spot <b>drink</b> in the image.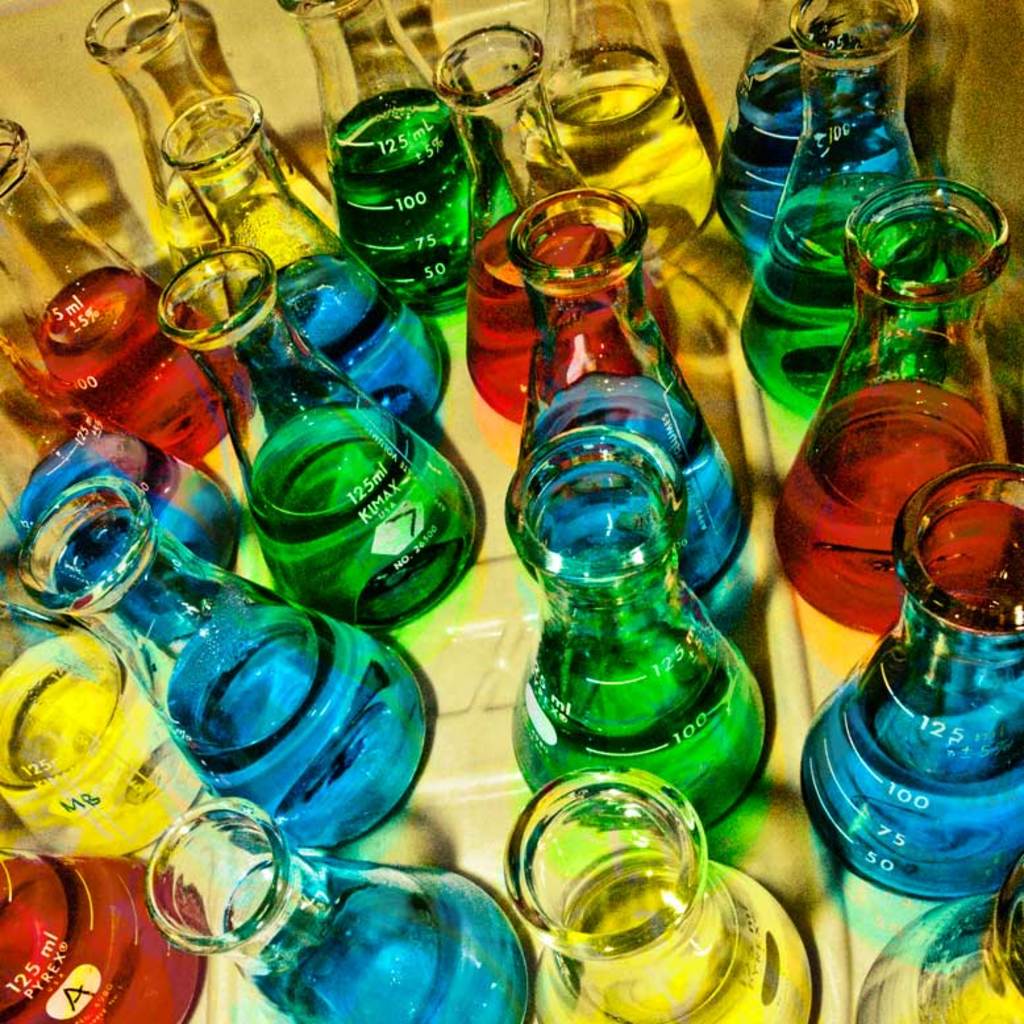
<b>drink</b> found at x1=0, y1=633, x2=221, y2=856.
